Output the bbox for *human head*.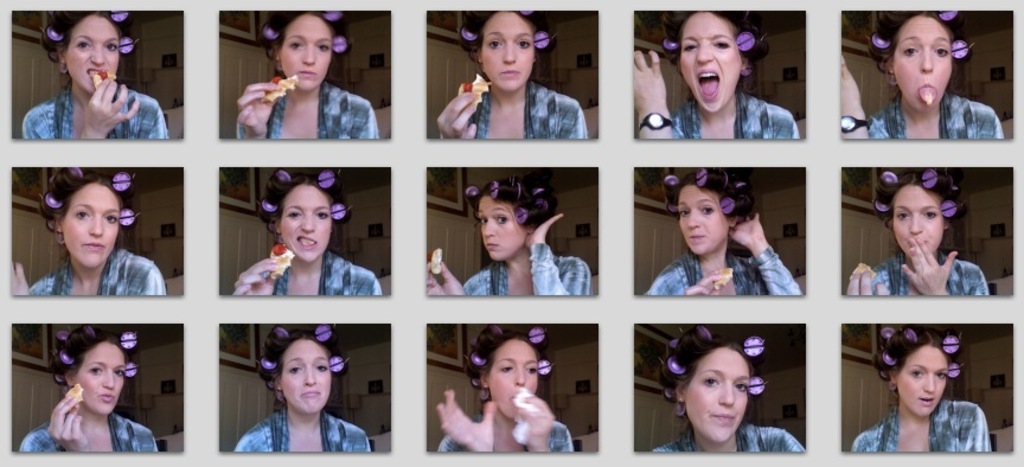
[872, 326, 960, 416].
